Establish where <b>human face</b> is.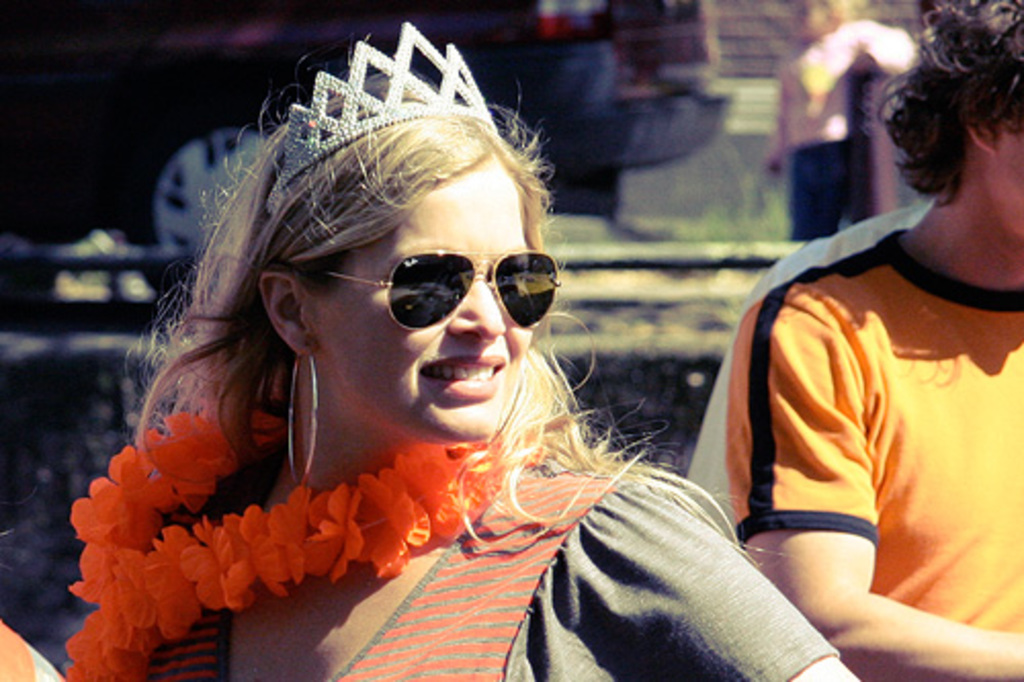
Established at crop(791, 0, 825, 35).
